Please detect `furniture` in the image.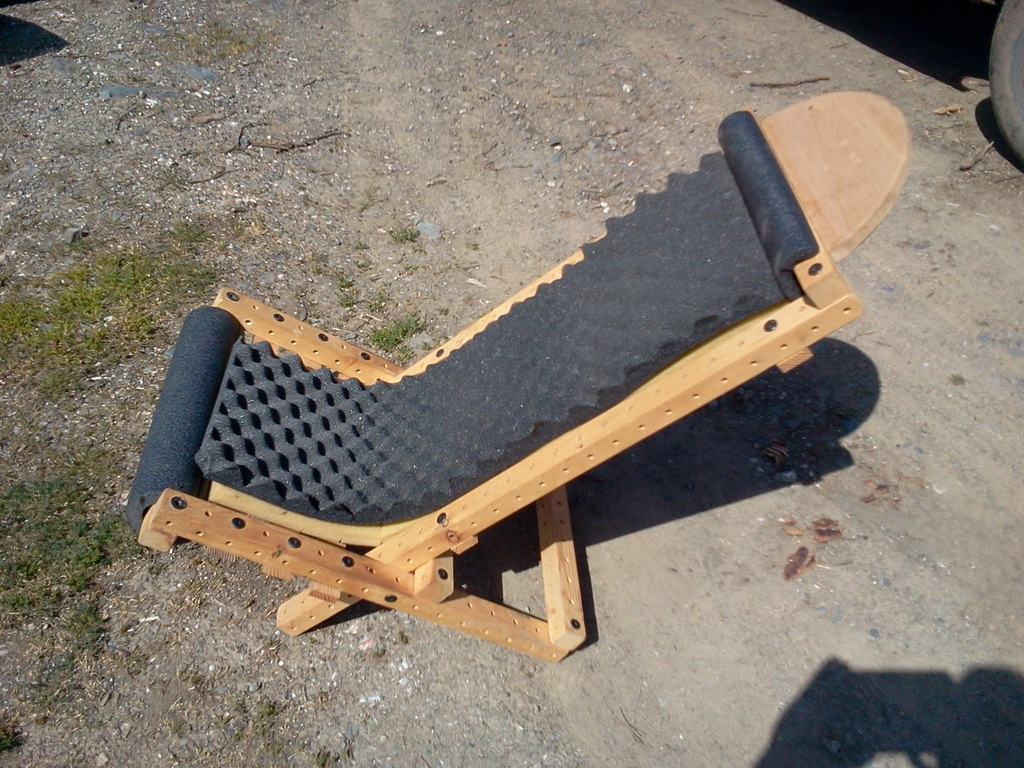
Rect(129, 89, 913, 664).
